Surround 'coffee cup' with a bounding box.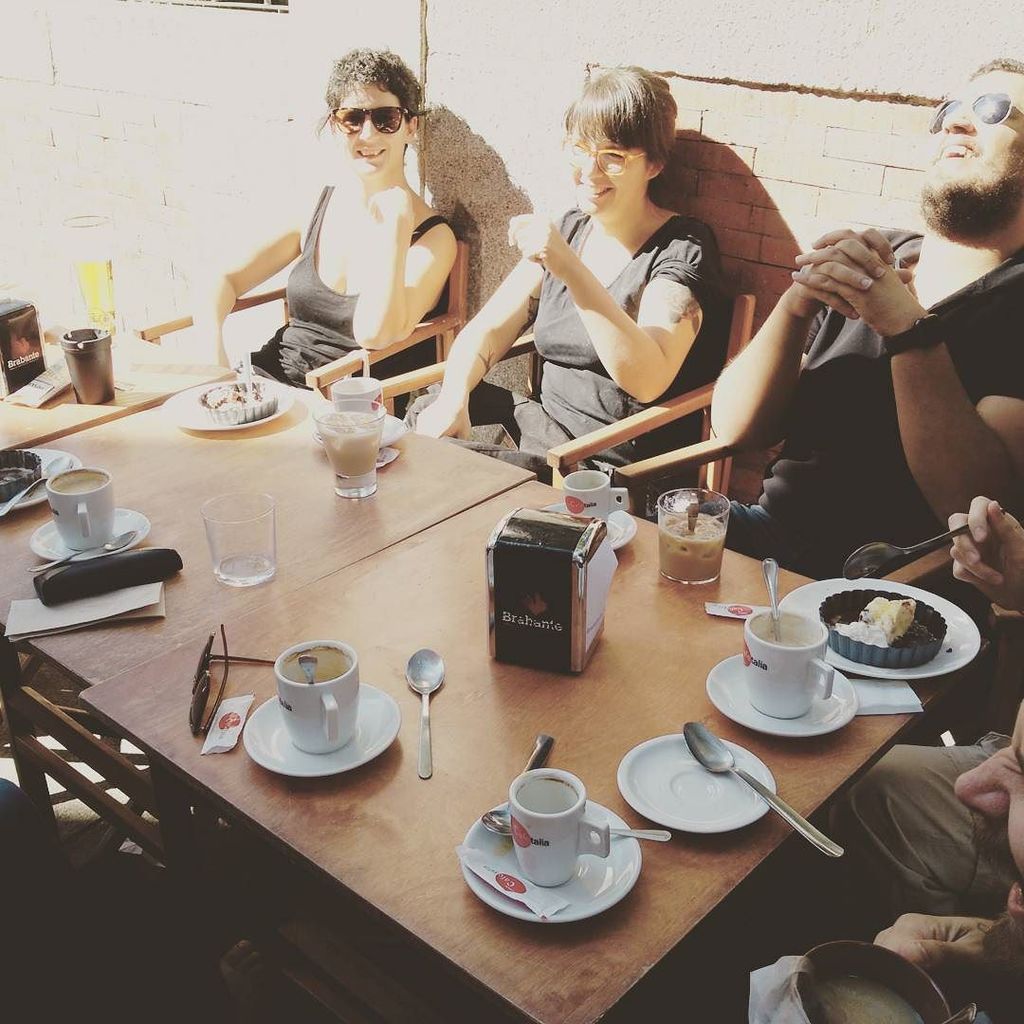
l=503, t=766, r=613, b=885.
